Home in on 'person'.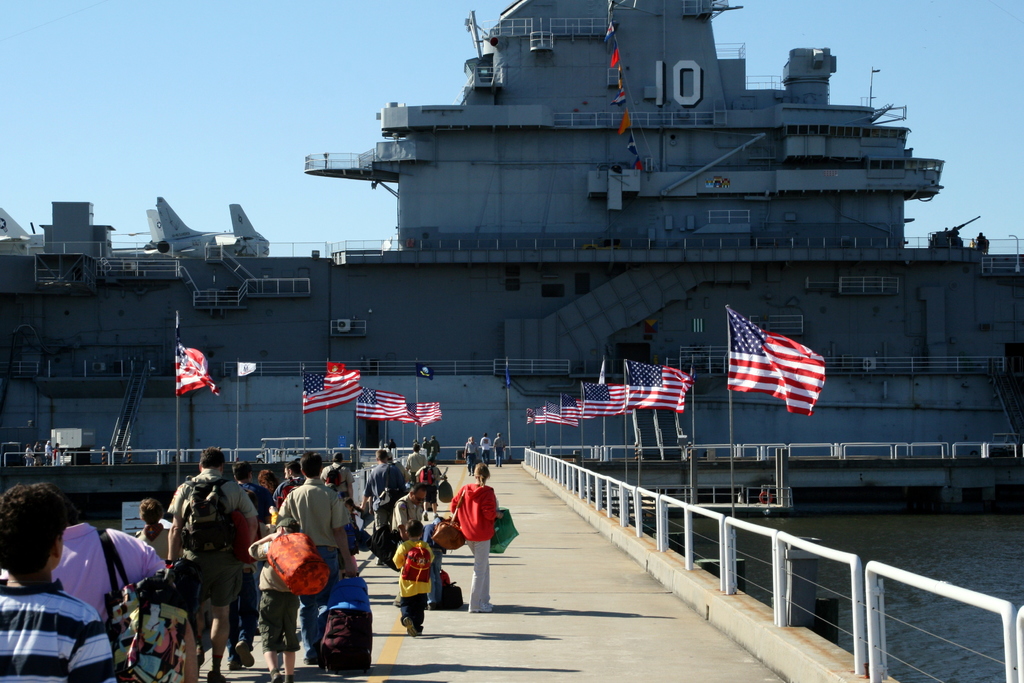
Homed in at 483,432,493,466.
